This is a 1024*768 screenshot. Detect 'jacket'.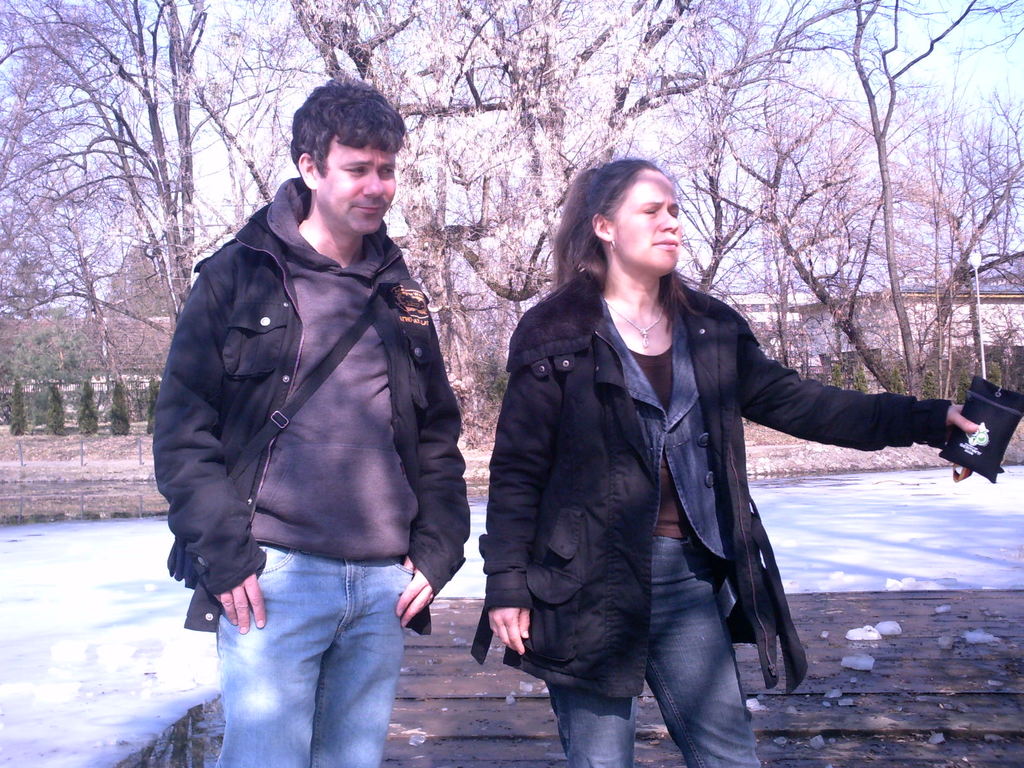
470, 266, 949, 695.
